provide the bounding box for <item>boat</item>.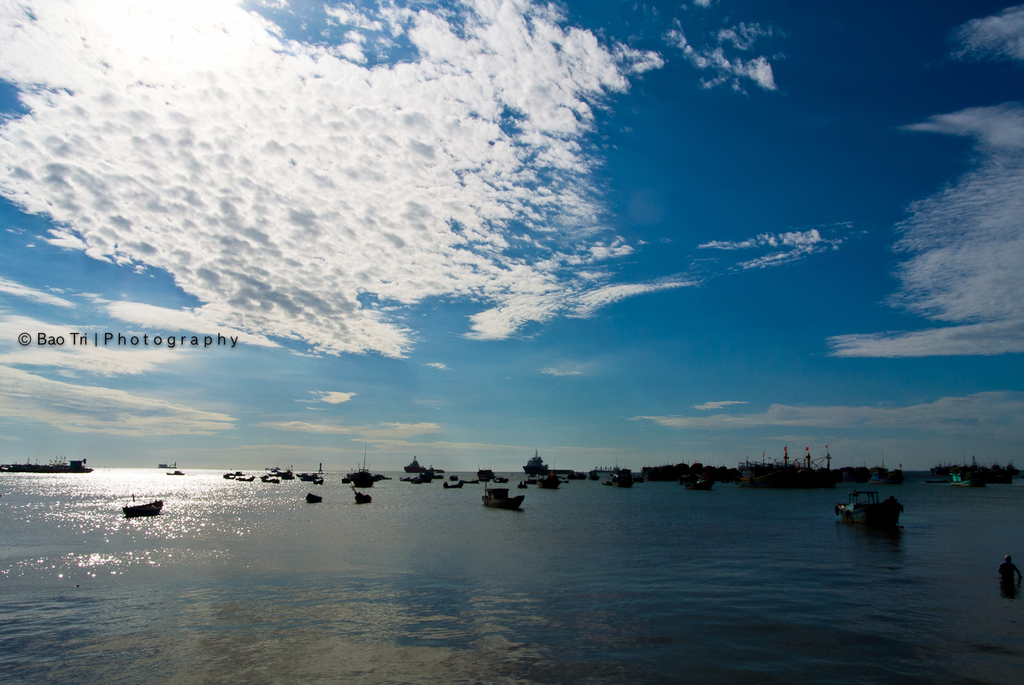
[123, 499, 165, 516].
